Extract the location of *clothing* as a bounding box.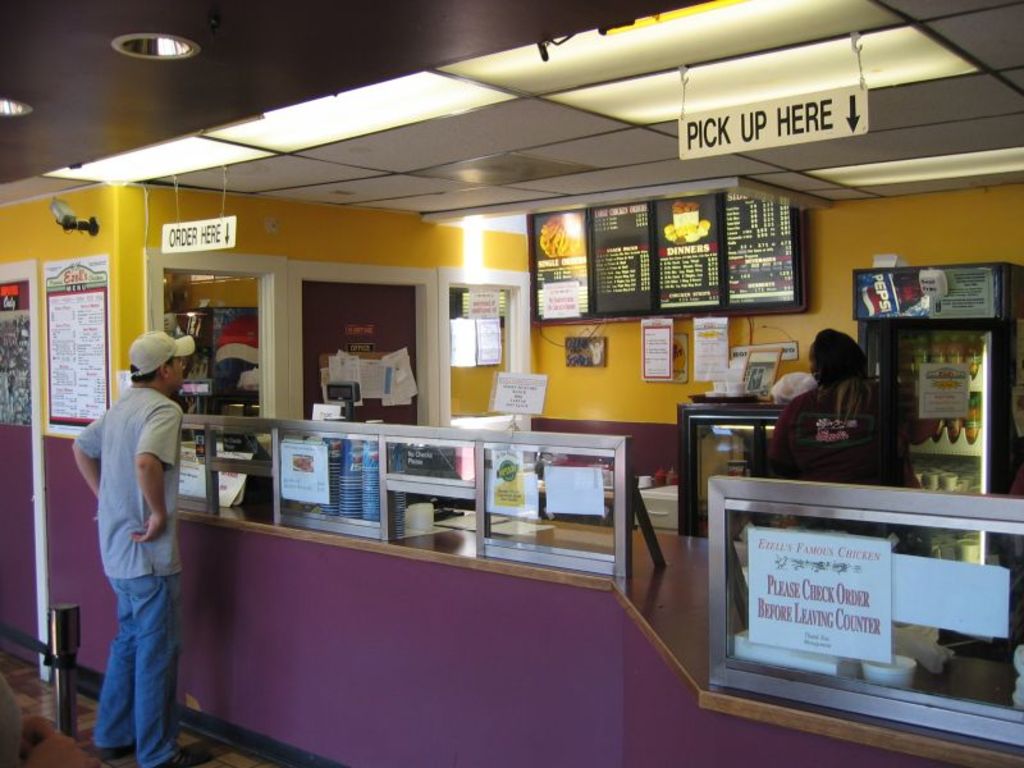
locate(63, 385, 230, 767).
